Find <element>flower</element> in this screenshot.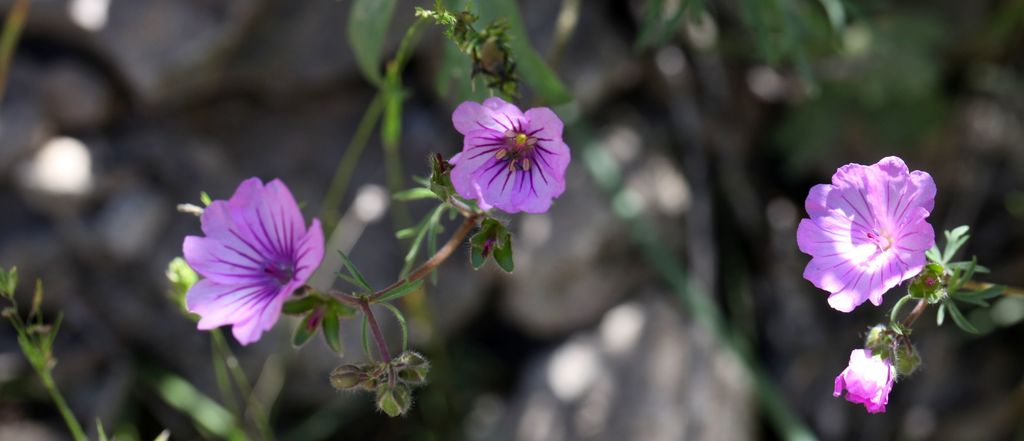
The bounding box for <element>flower</element> is (182, 177, 327, 344).
